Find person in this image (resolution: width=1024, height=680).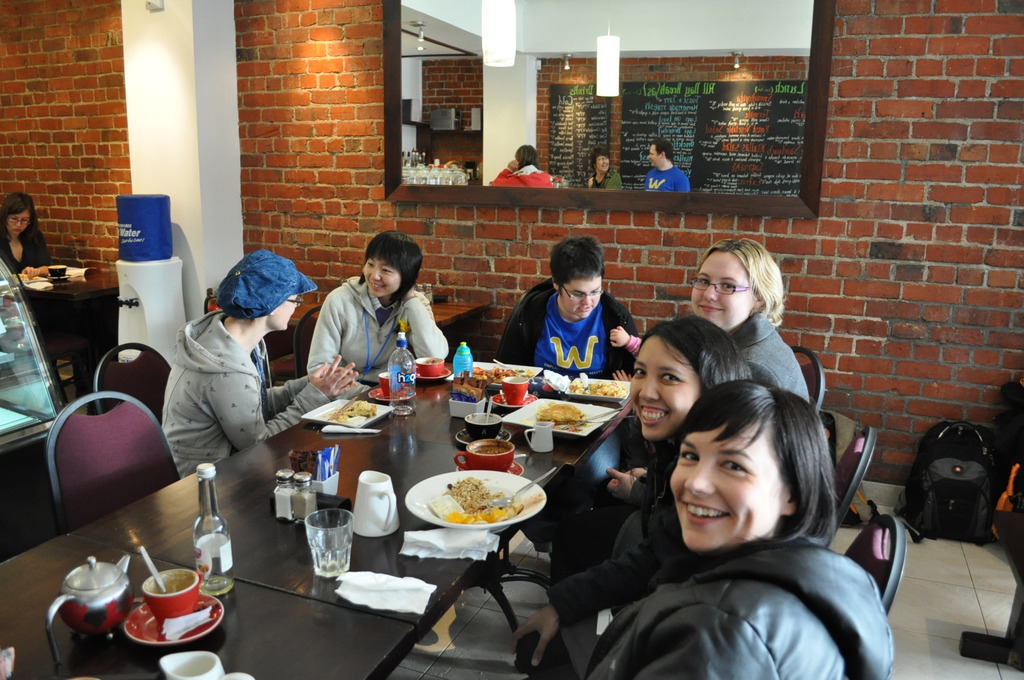
[left=0, top=190, right=58, bottom=273].
